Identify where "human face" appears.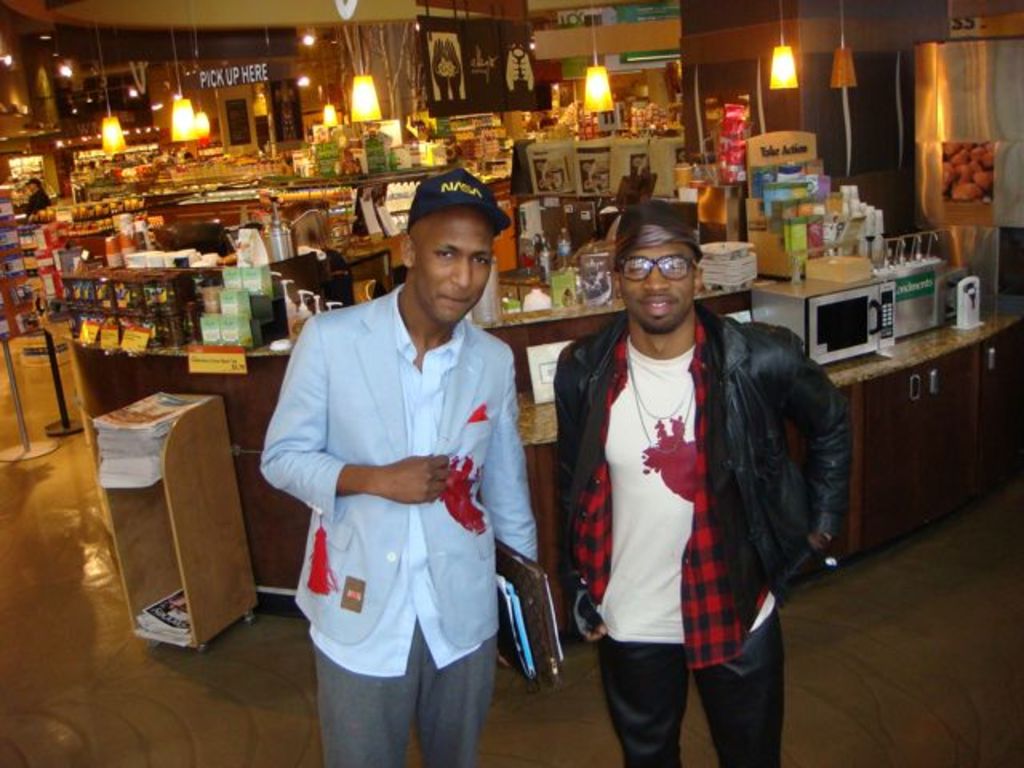
Appears at pyautogui.locateOnScreen(411, 210, 493, 323).
